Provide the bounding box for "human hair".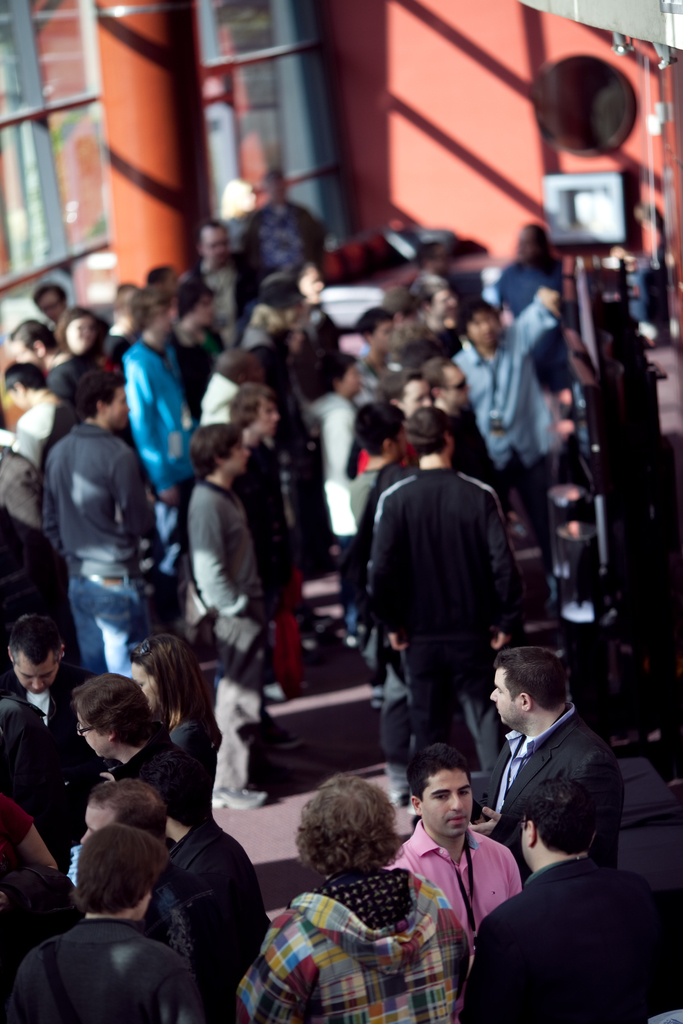
detection(188, 423, 245, 483).
